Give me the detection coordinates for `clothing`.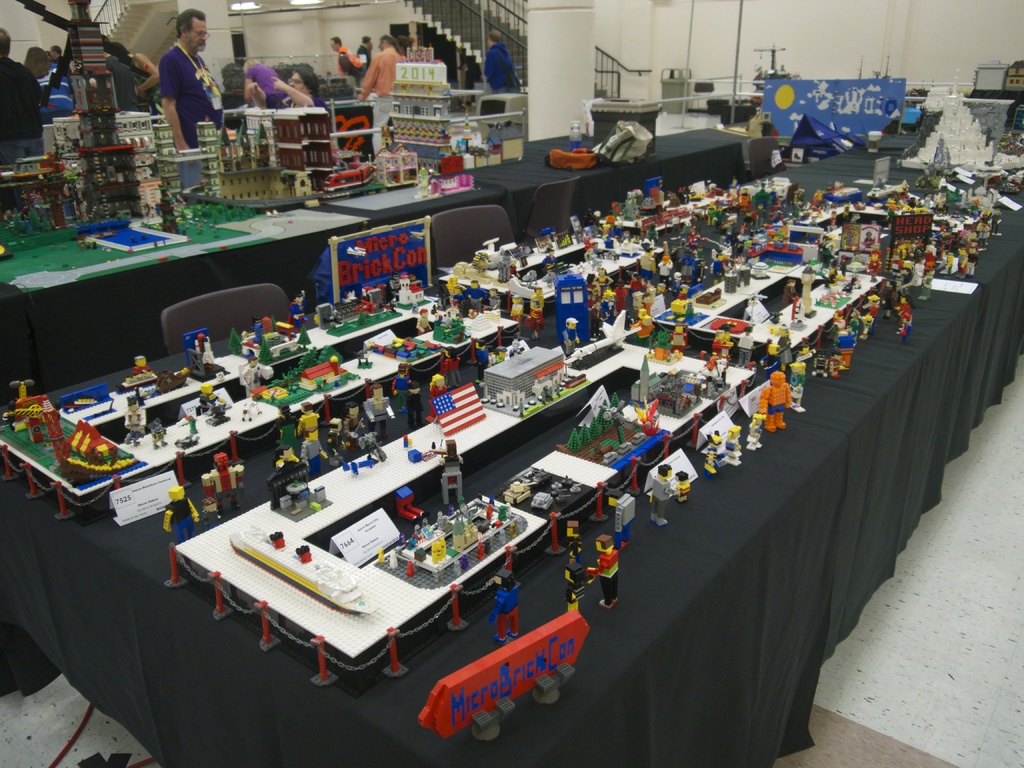
362/397/390/435.
